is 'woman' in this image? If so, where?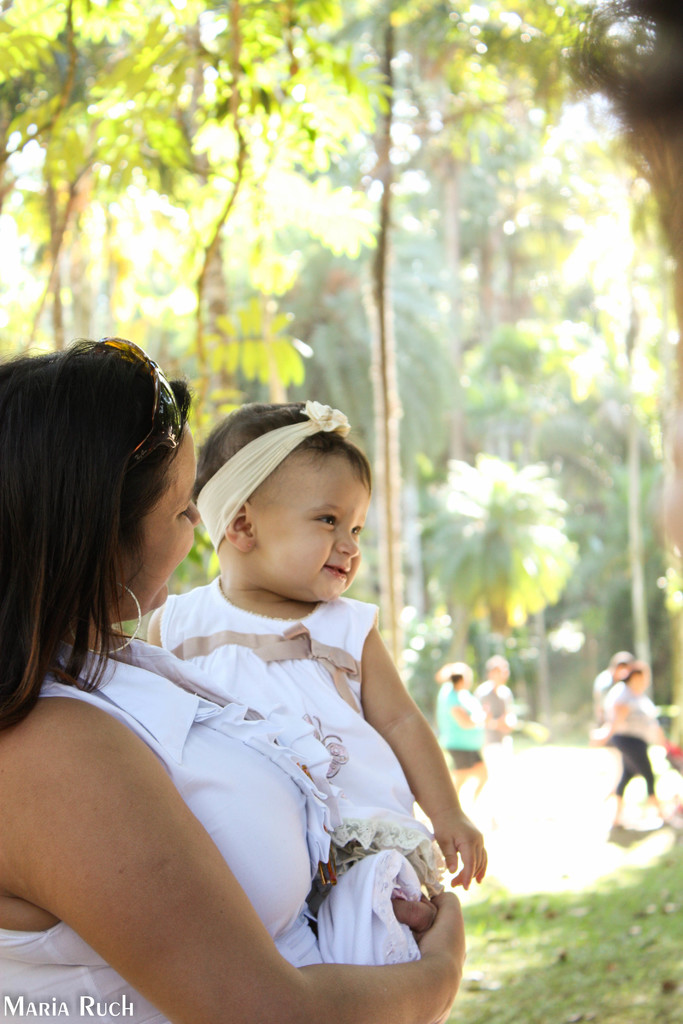
Yes, at <region>601, 663, 678, 829</region>.
